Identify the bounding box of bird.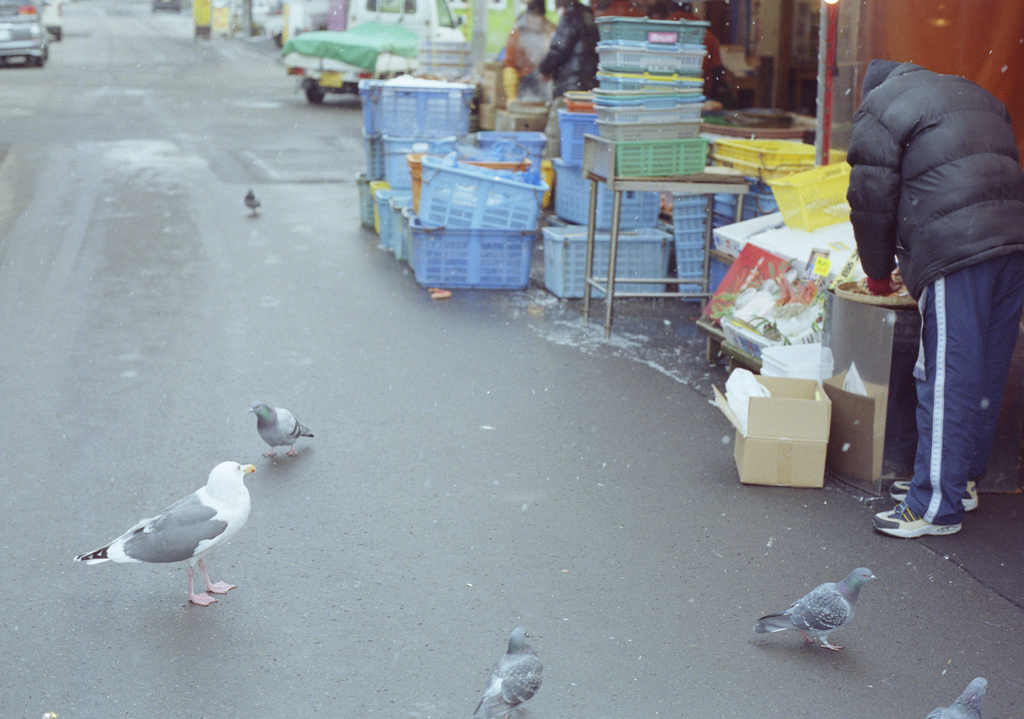
[x1=477, y1=622, x2=546, y2=718].
